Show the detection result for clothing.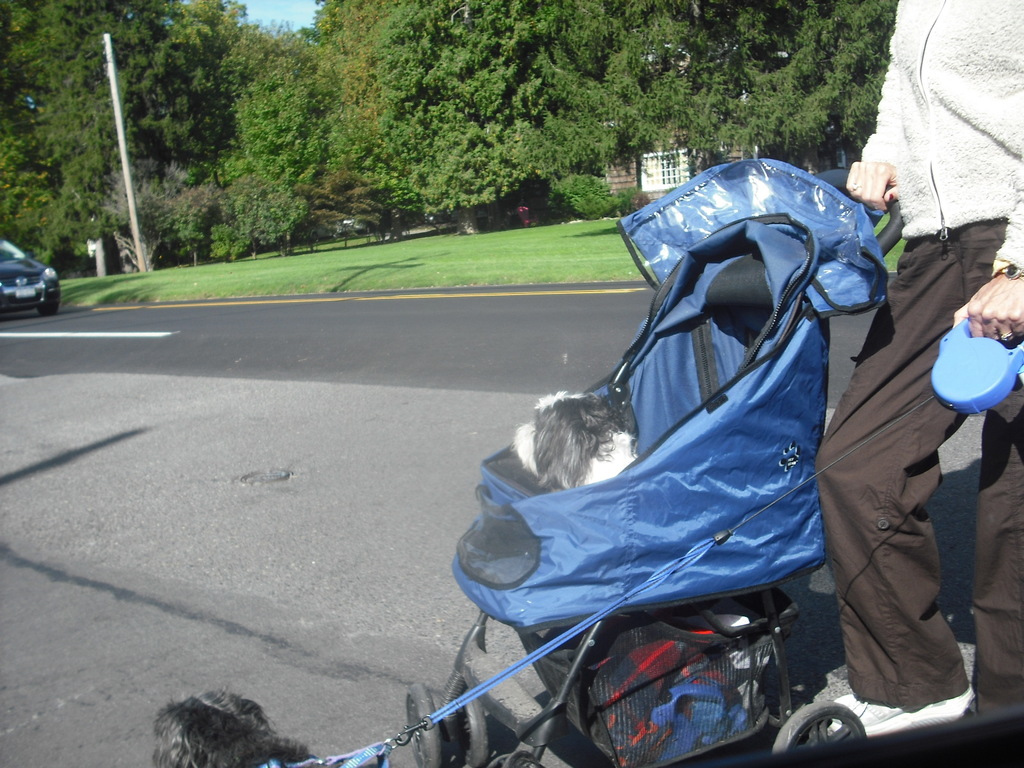
<box>805,2,1023,714</box>.
